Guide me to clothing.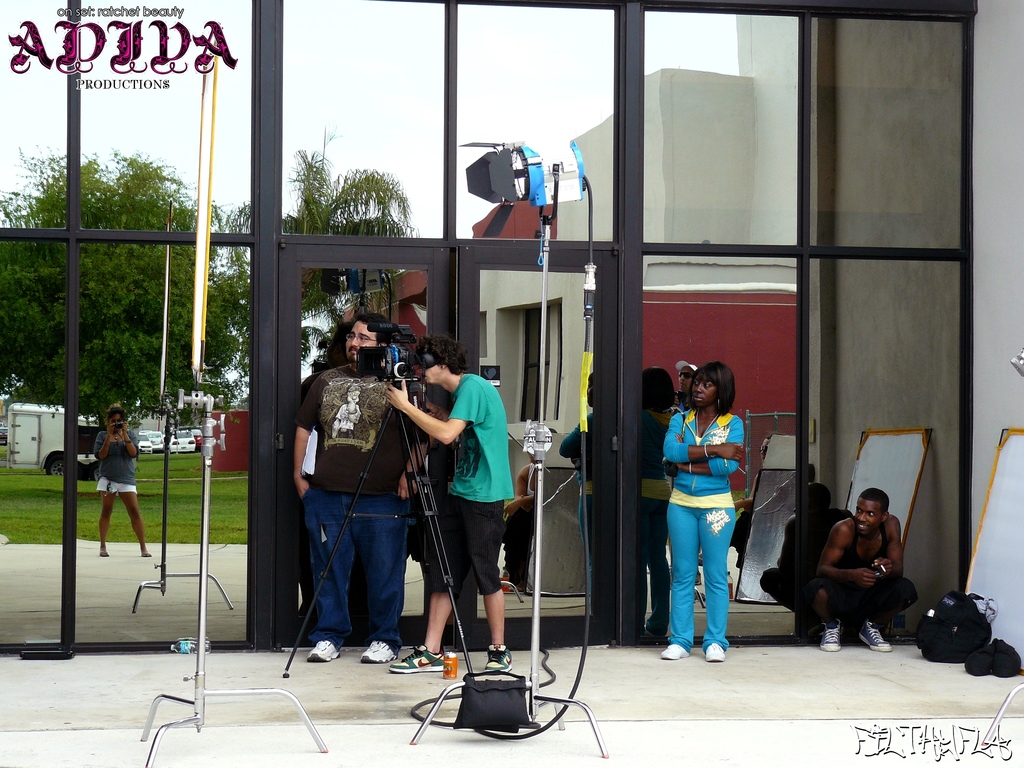
Guidance: box(425, 363, 520, 611).
